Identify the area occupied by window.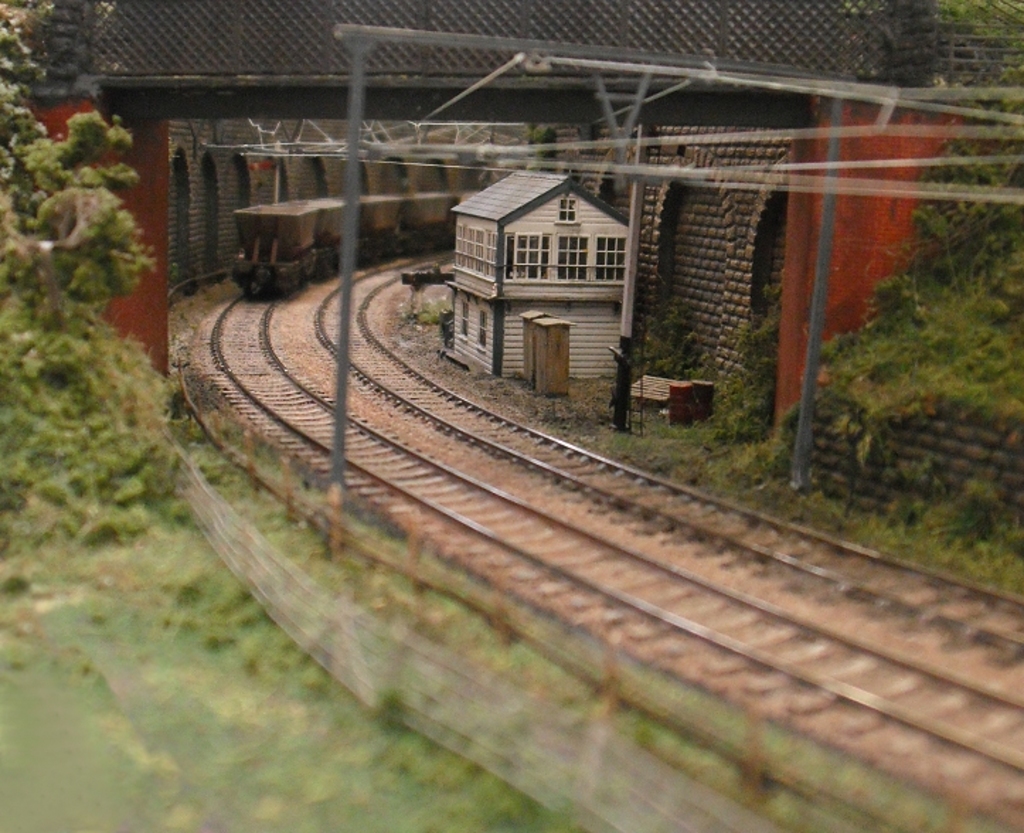
Area: (473, 309, 494, 357).
